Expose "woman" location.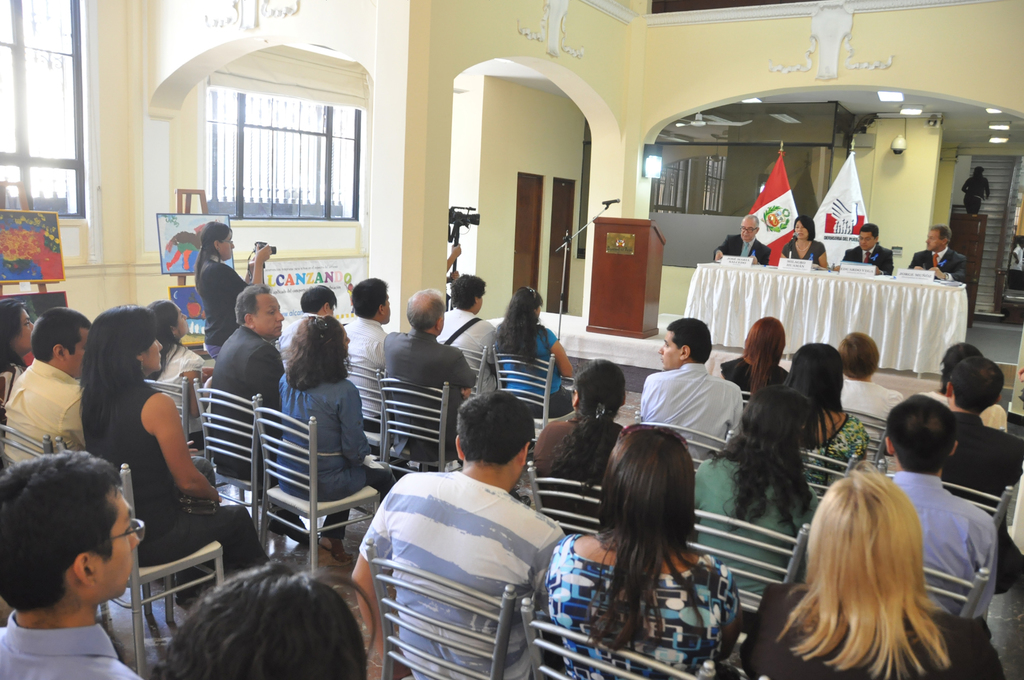
Exposed at locate(721, 316, 788, 413).
